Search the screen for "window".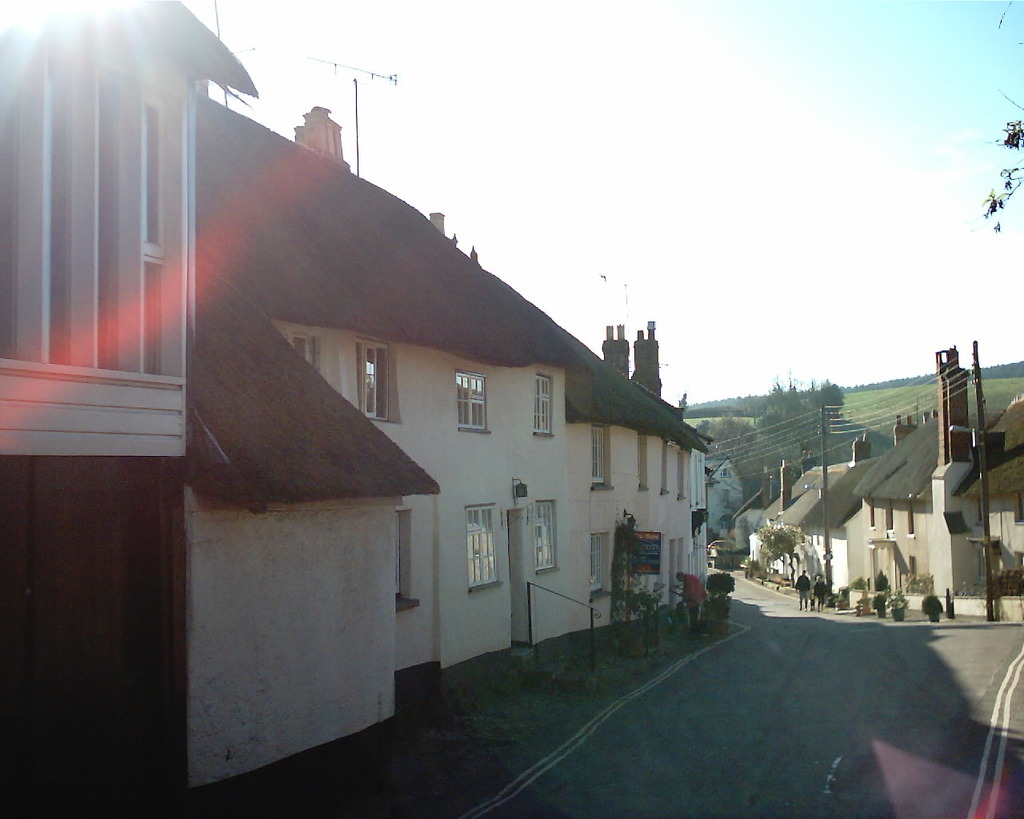
Found at rect(535, 498, 560, 573).
